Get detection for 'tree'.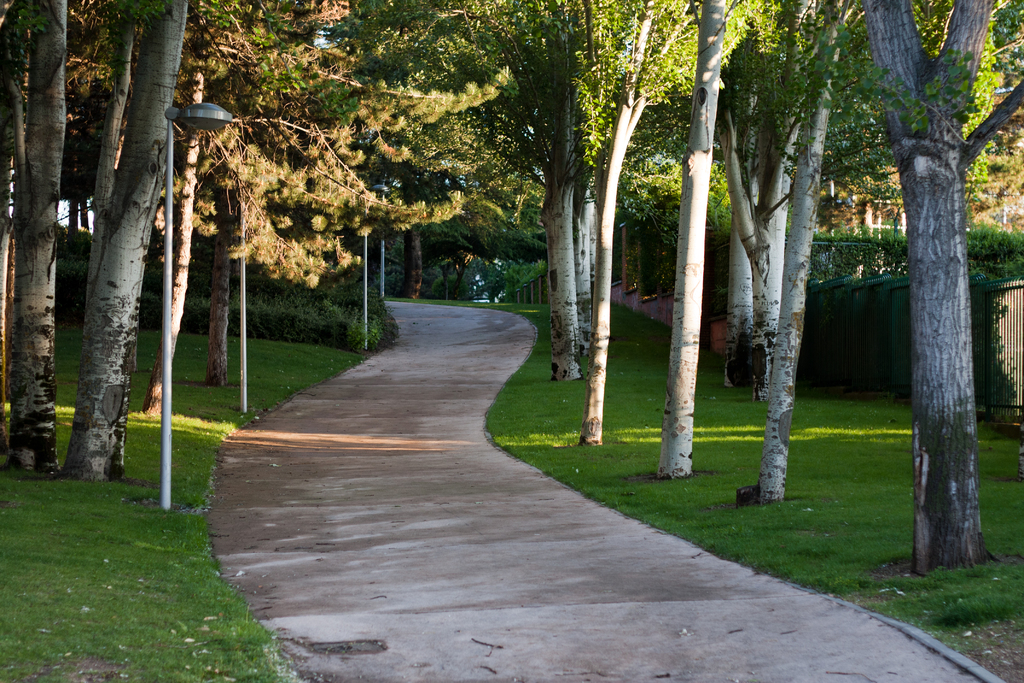
Detection: rect(389, 0, 465, 289).
